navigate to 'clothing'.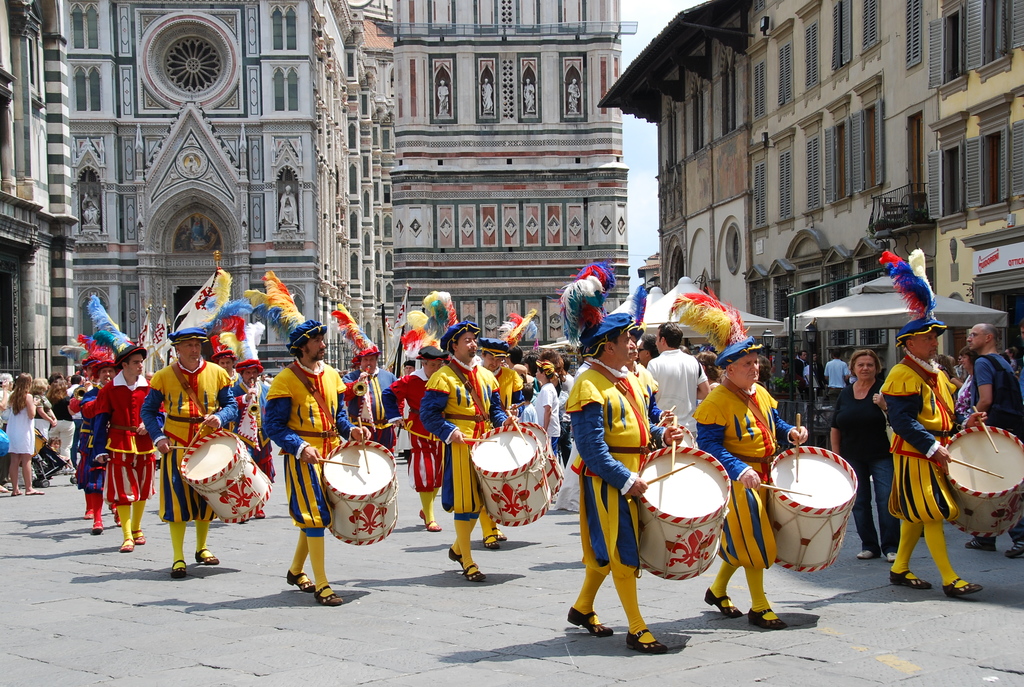
Navigation target: {"x1": 567, "y1": 299, "x2": 658, "y2": 645}.
